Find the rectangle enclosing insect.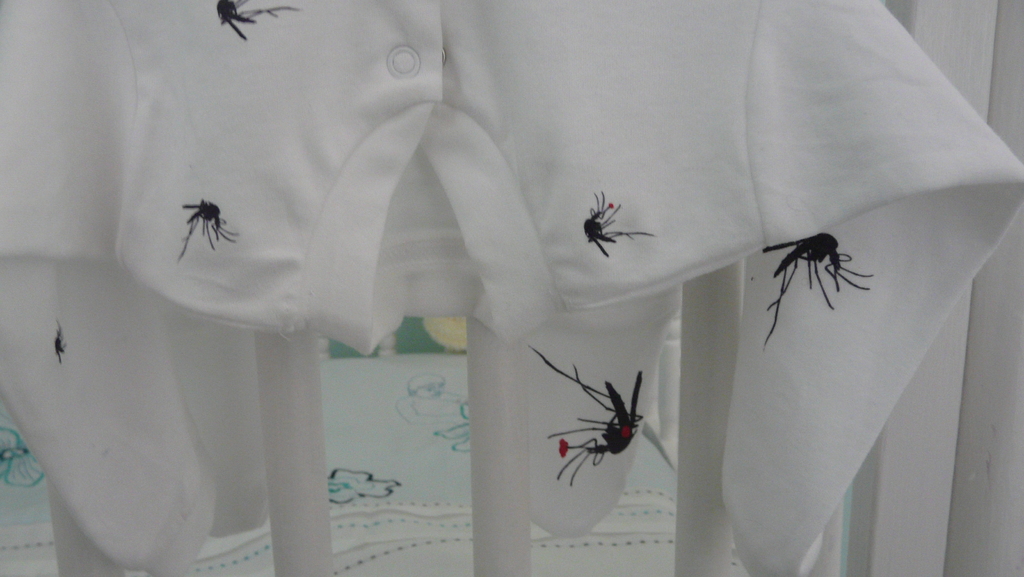
x1=54 y1=320 x2=67 y2=361.
